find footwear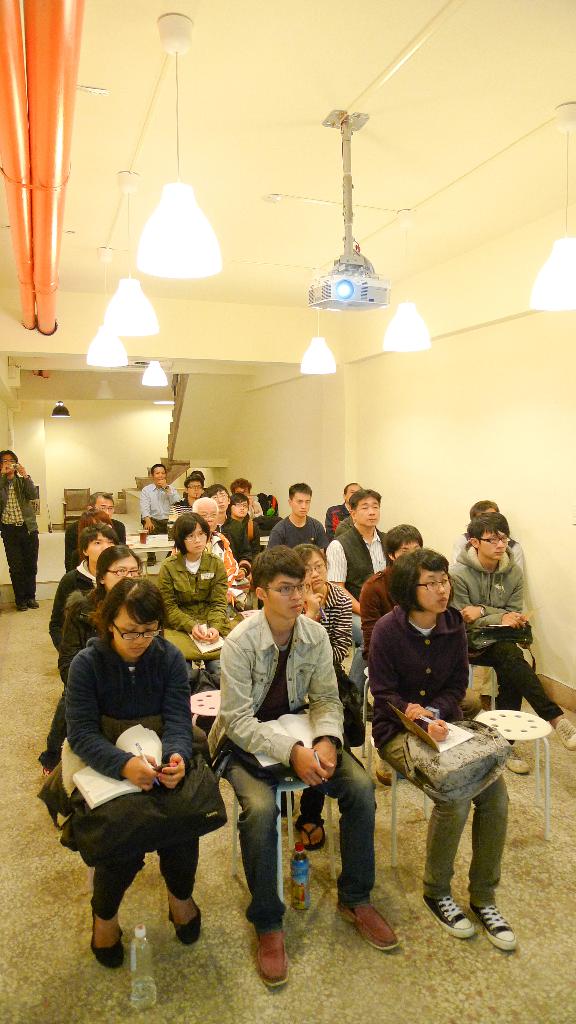
pyautogui.locateOnScreen(248, 927, 296, 1018)
